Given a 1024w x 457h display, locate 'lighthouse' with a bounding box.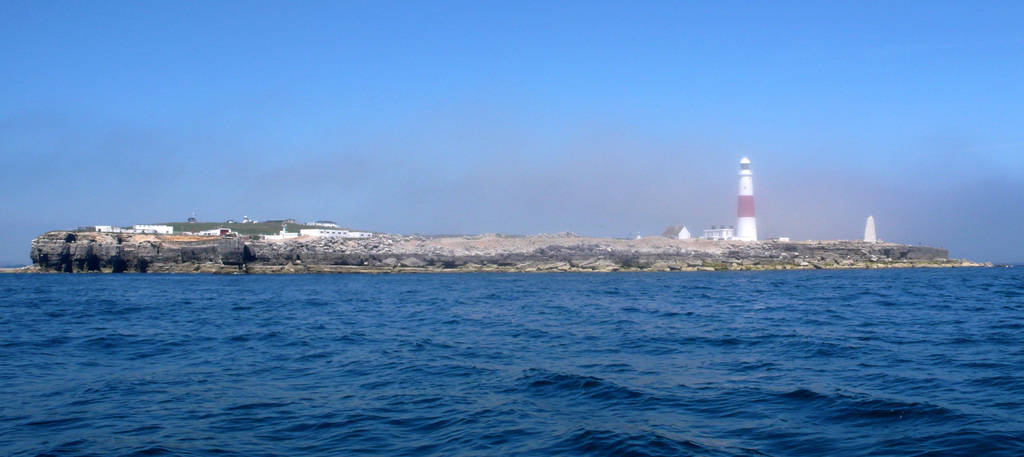
Located: (left=720, top=157, right=771, bottom=251).
